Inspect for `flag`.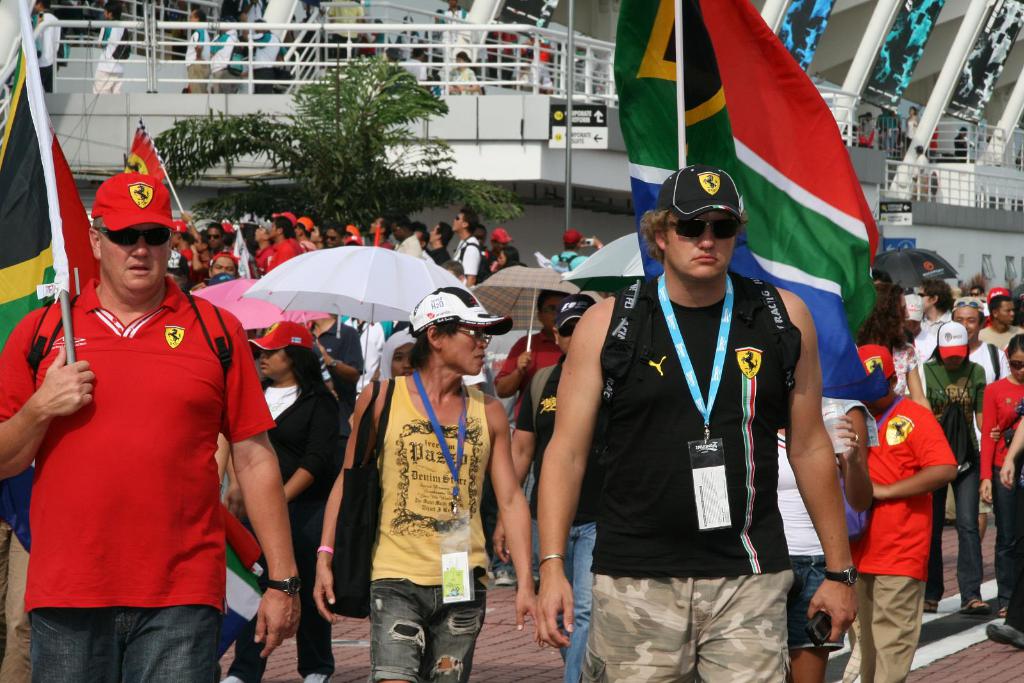
Inspection: crop(638, 3, 877, 357).
